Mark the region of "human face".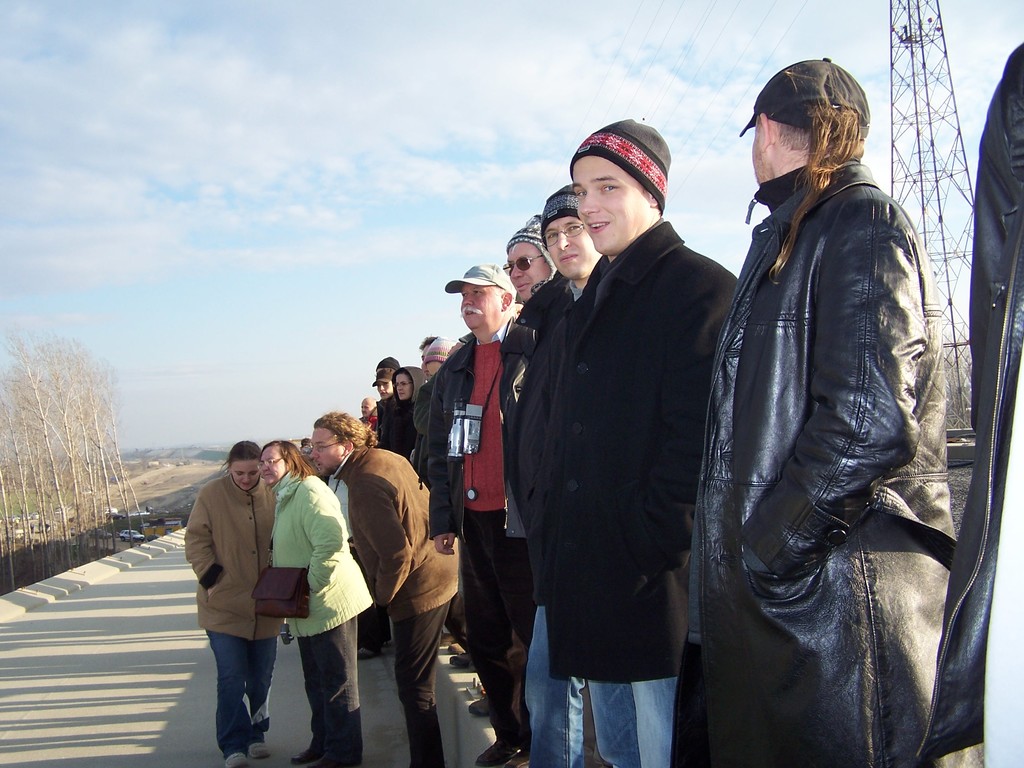
Region: 360,401,371,415.
